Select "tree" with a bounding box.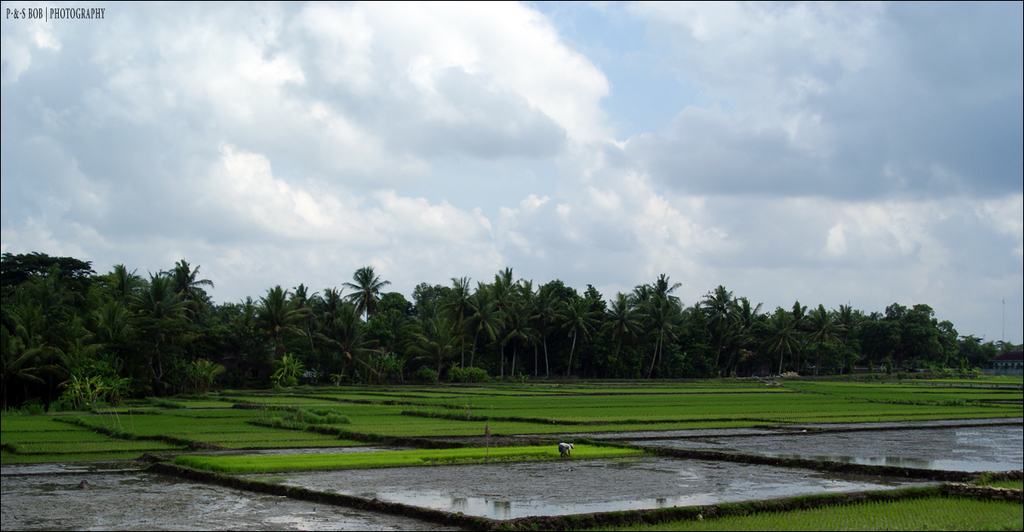
BBox(66, 326, 124, 409).
